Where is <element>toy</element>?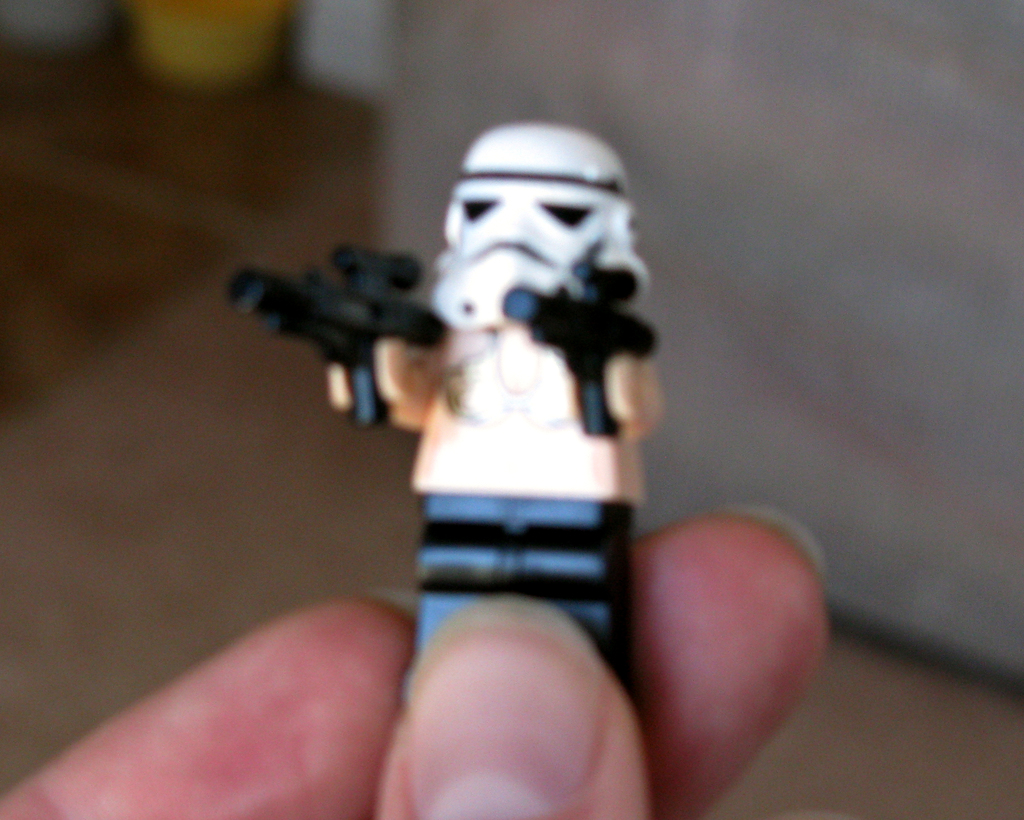
select_region(219, 119, 670, 711).
